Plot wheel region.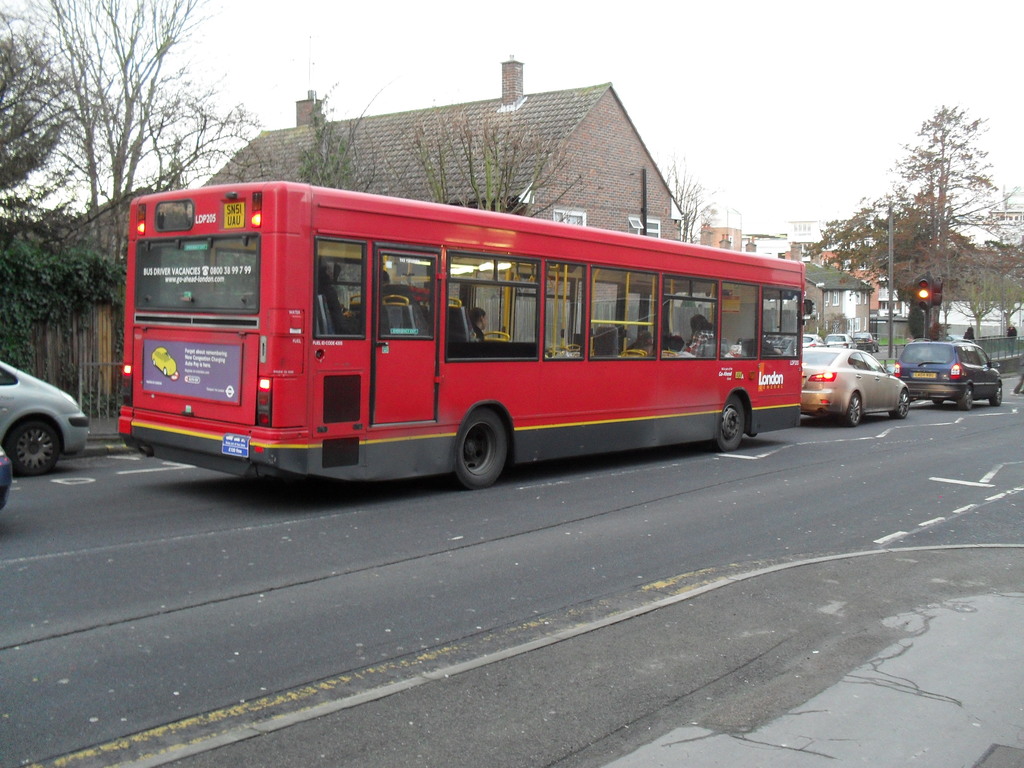
Plotted at 890:389:915:420.
